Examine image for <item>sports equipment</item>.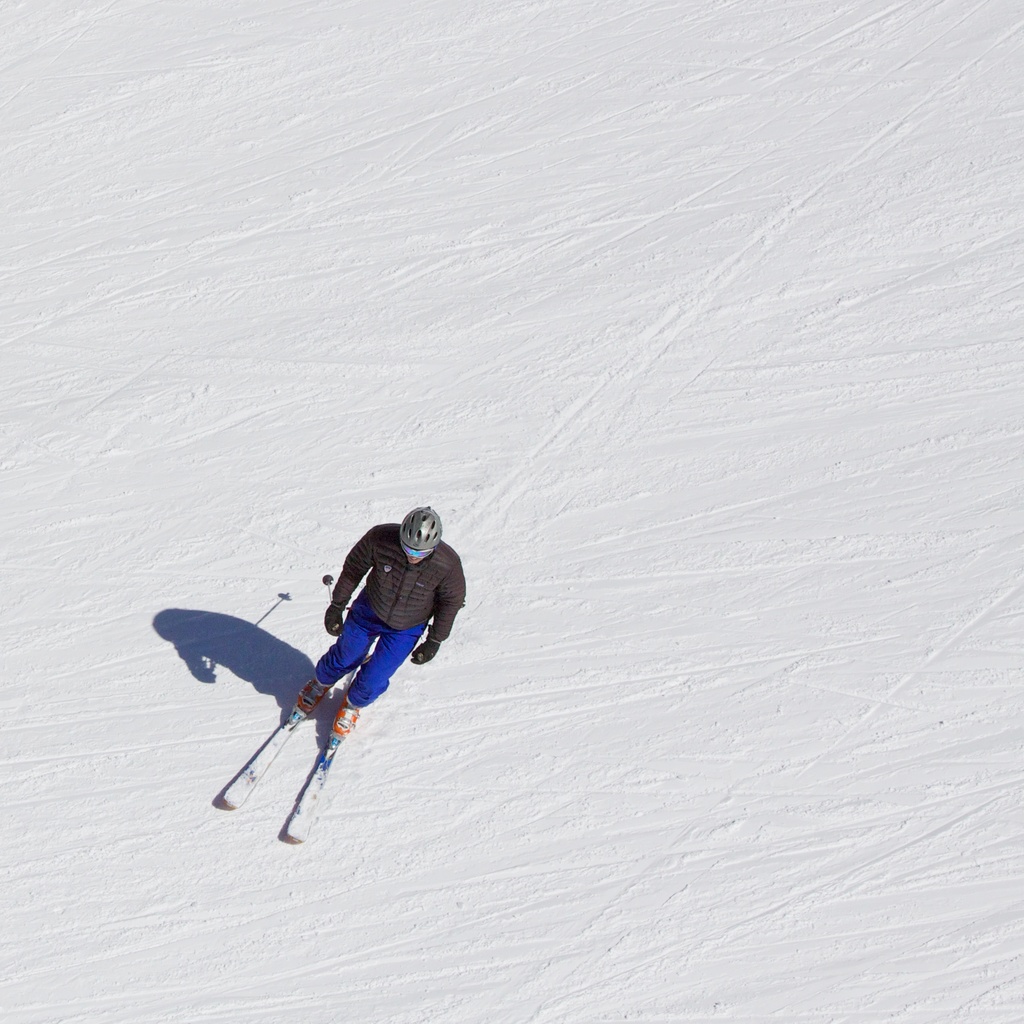
Examination result: [317, 691, 362, 741].
